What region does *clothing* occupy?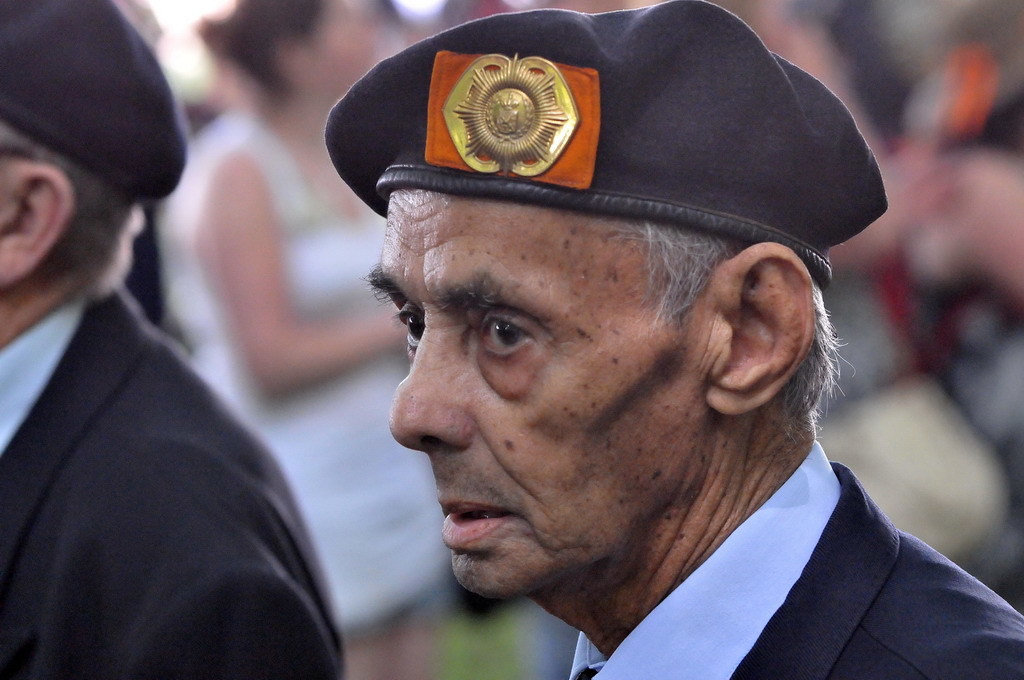
474,425,1023,671.
